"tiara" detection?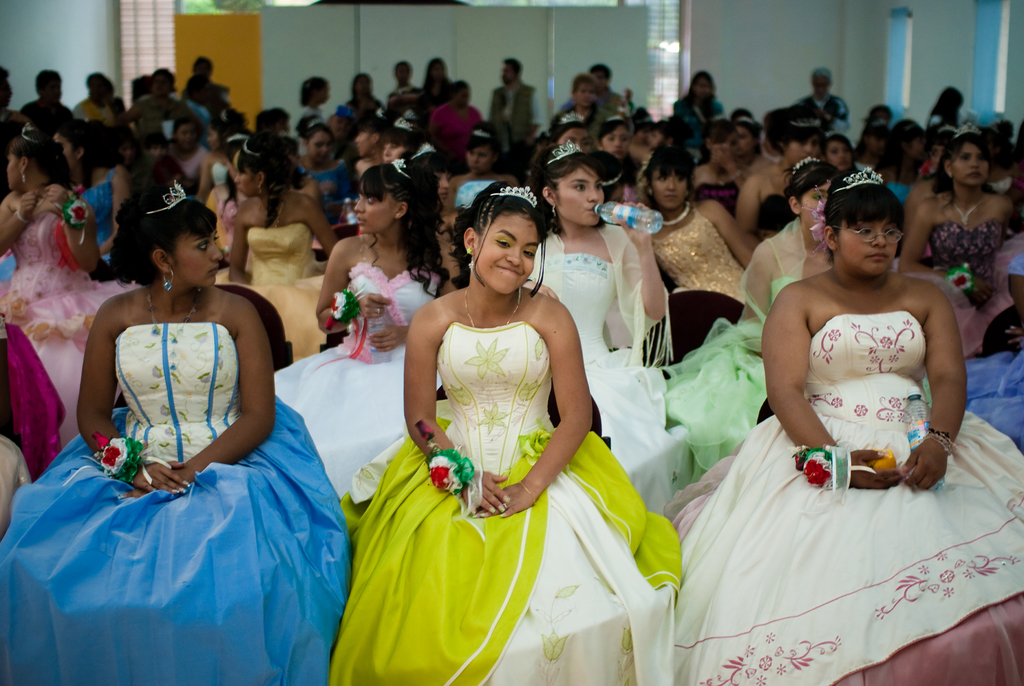
(left=489, top=188, right=539, bottom=209)
